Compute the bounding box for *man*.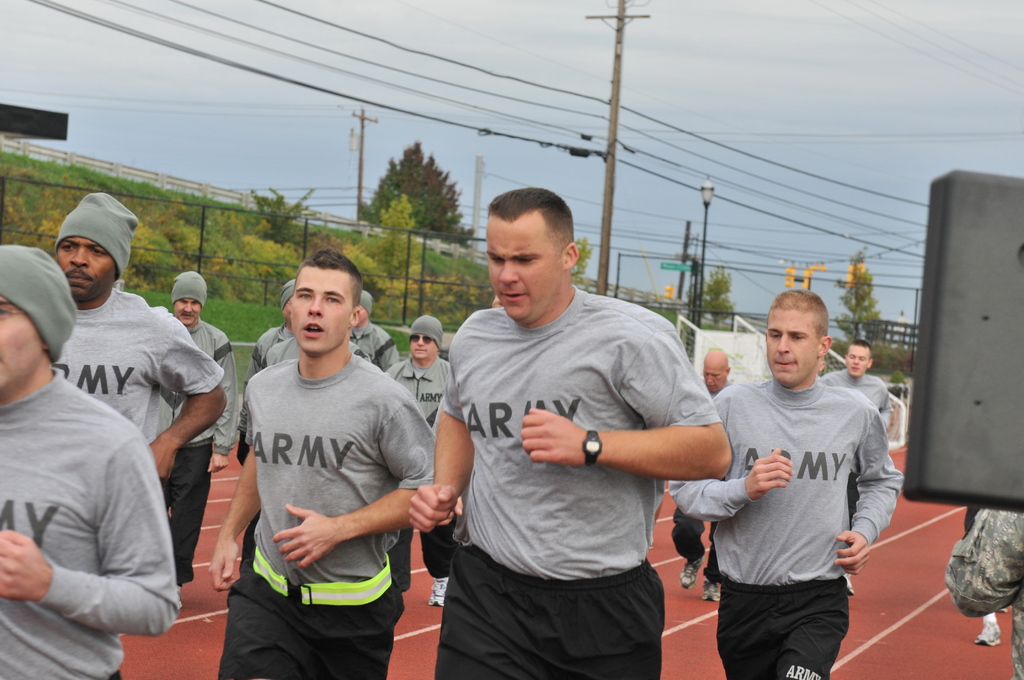
BBox(51, 190, 227, 483).
